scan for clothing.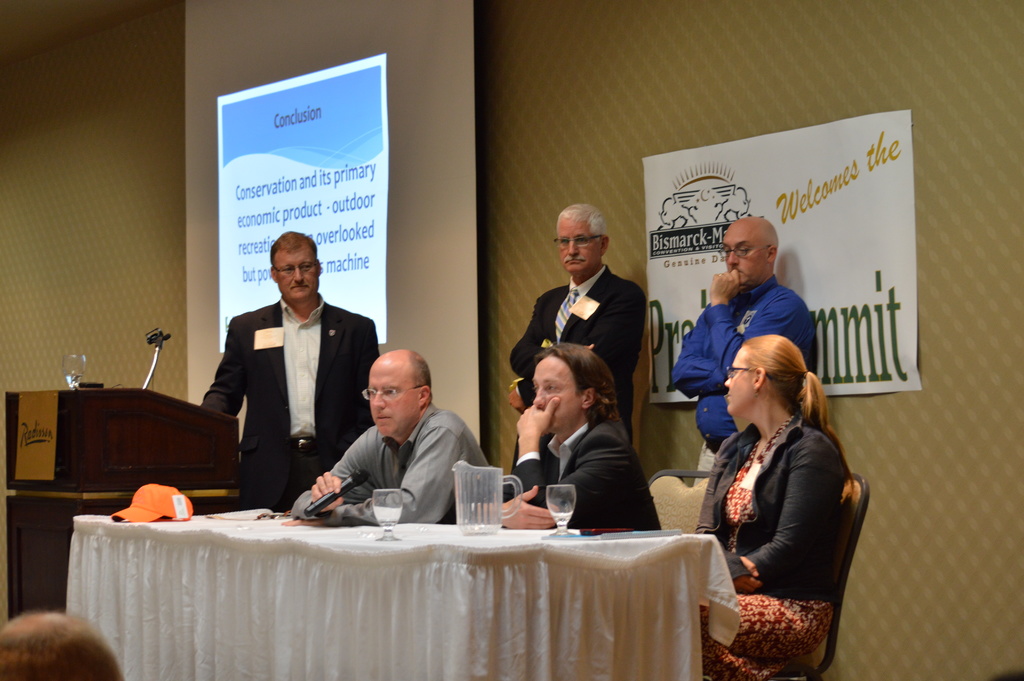
Scan result: rect(285, 427, 497, 516).
